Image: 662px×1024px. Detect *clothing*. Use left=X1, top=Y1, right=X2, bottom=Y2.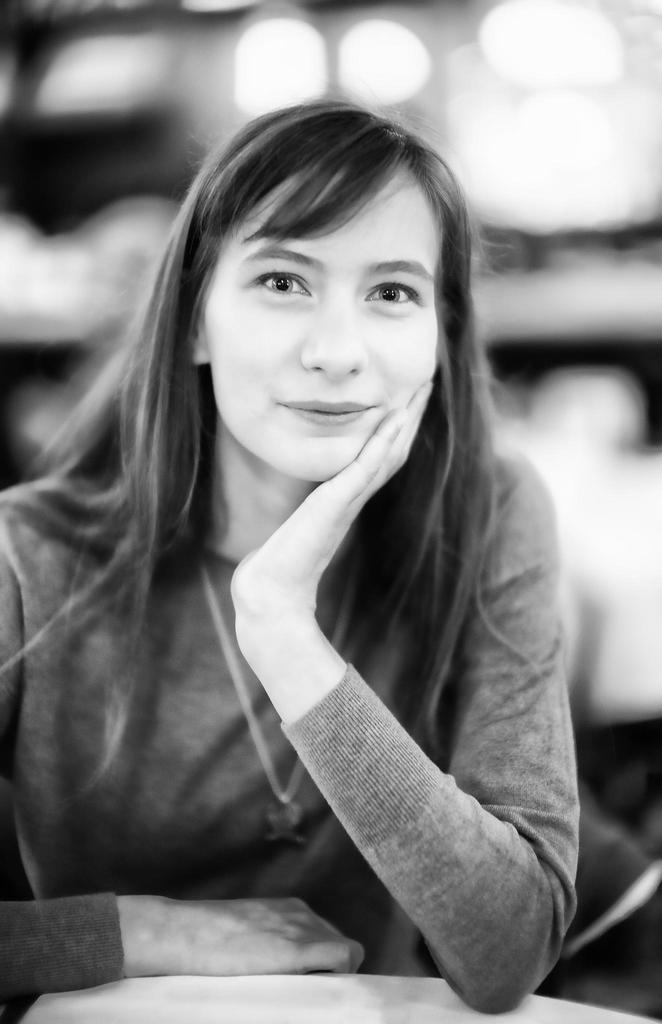
left=44, top=281, right=612, bottom=985.
